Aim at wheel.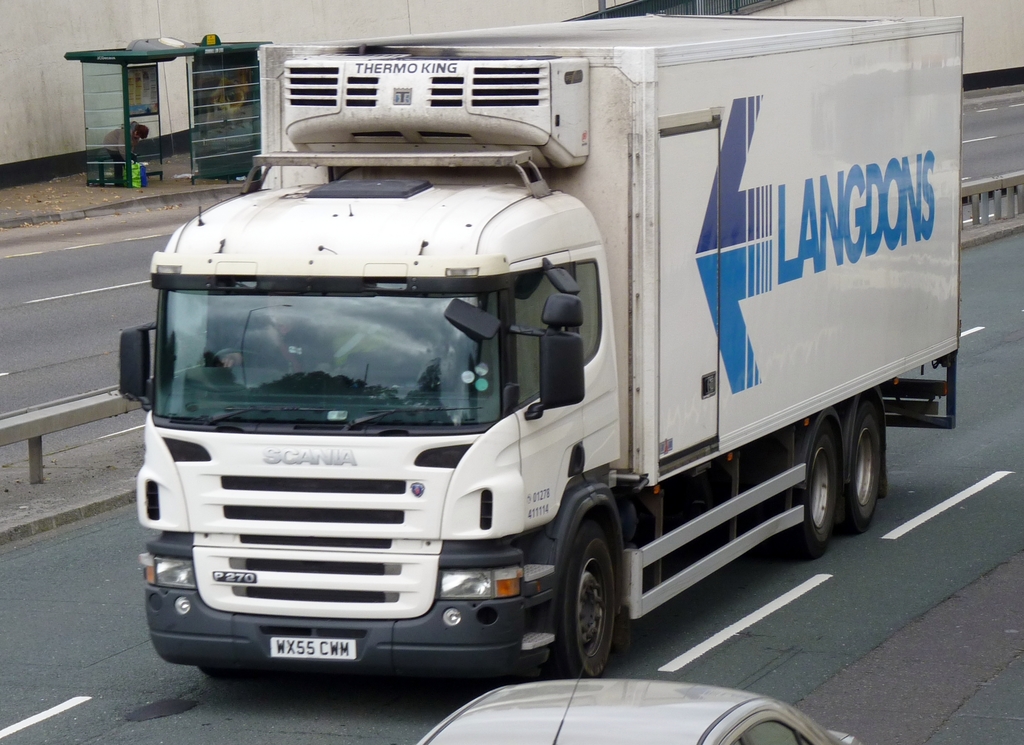
Aimed at Rect(840, 406, 881, 528).
